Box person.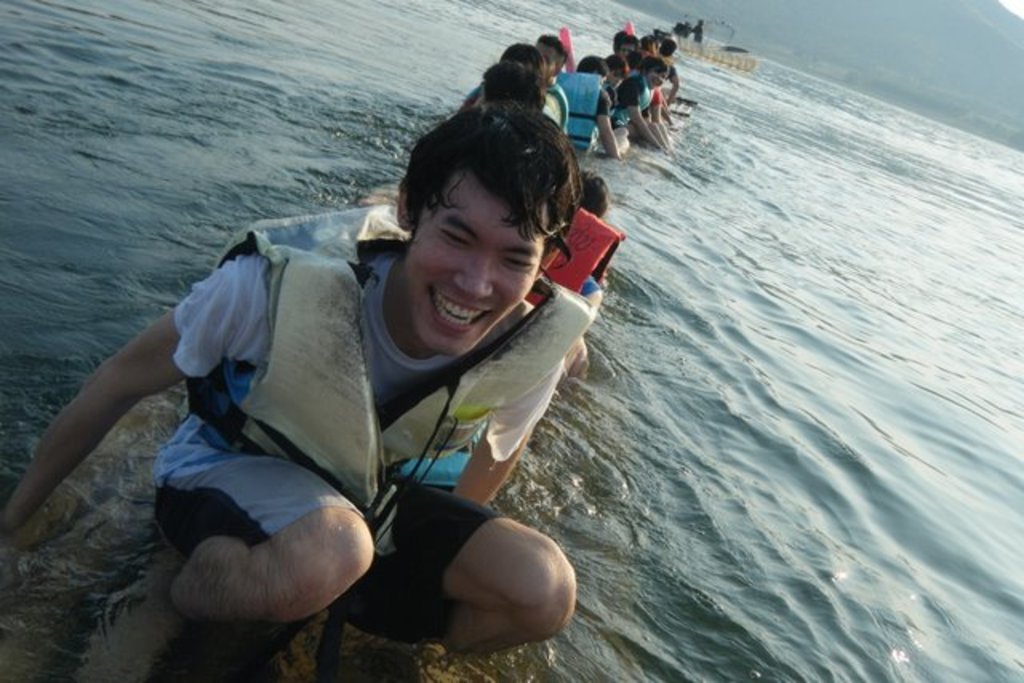
(left=520, top=205, right=621, bottom=365).
